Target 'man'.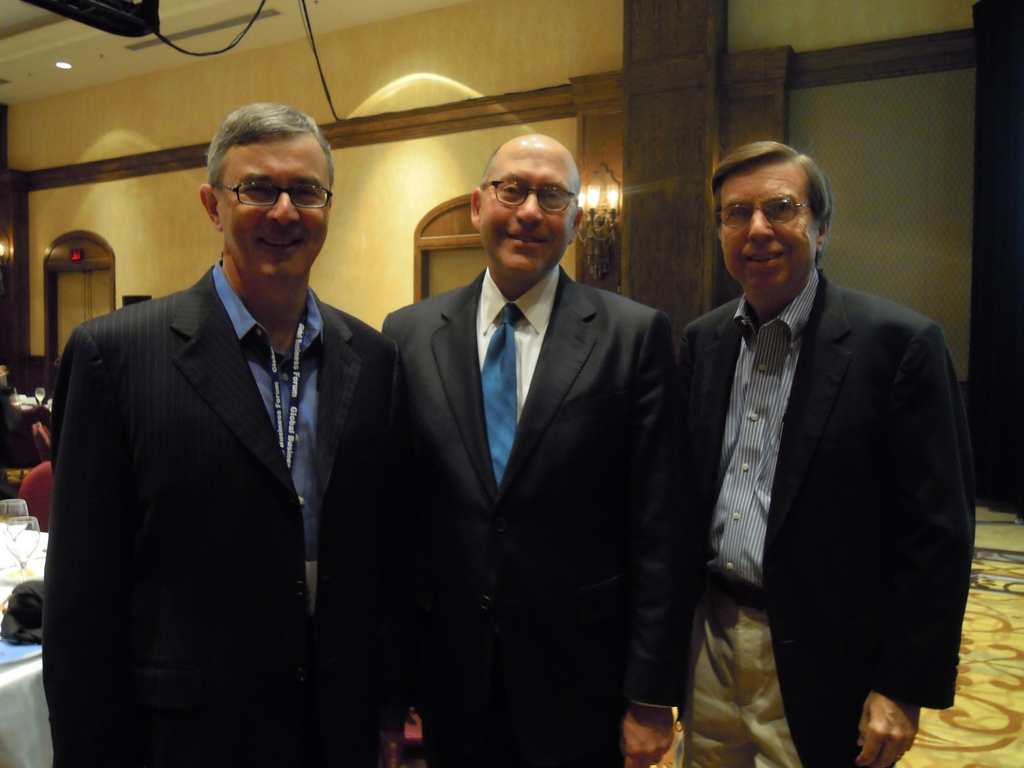
Target region: {"left": 377, "top": 132, "right": 677, "bottom": 767}.
